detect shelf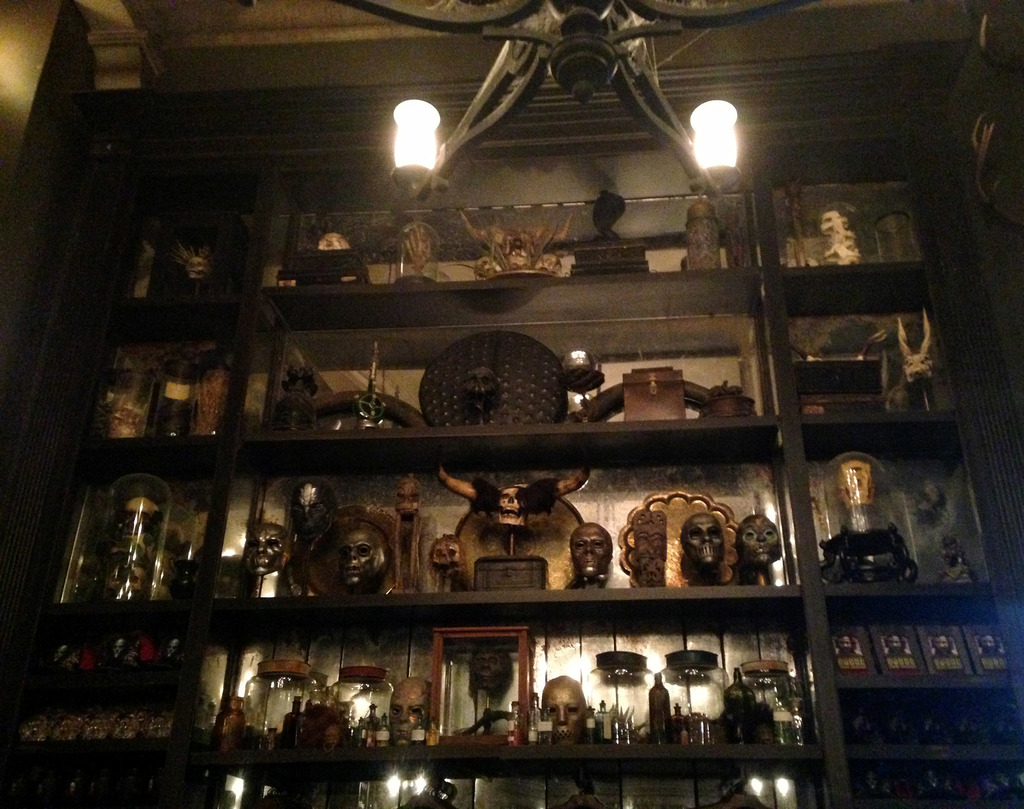
<bbox>808, 598, 1023, 754</bbox>
